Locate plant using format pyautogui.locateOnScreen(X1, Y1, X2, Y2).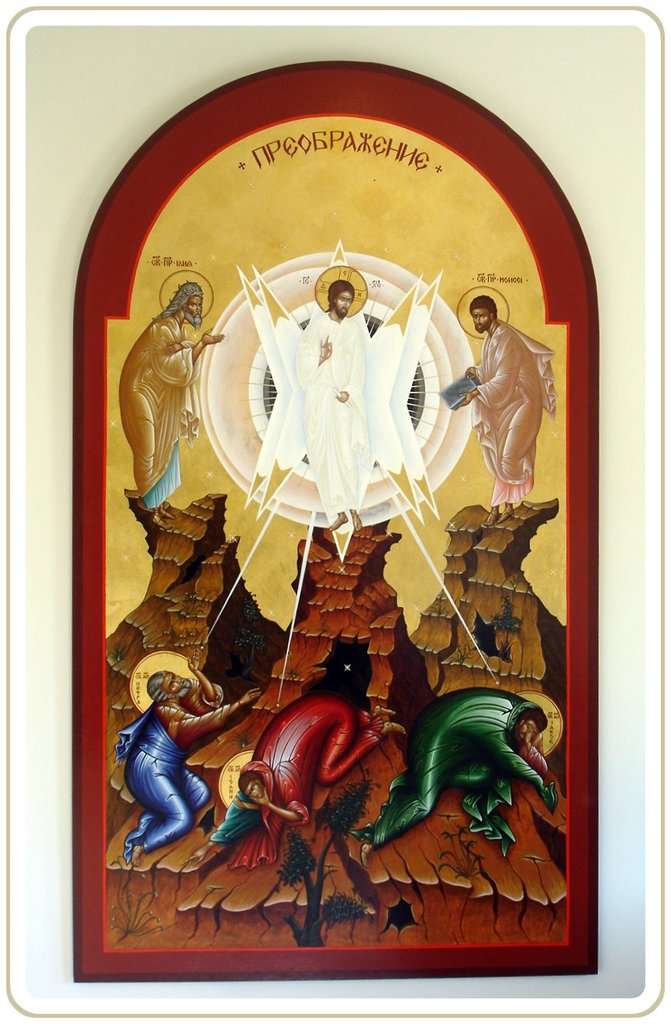
pyautogui.locateOnScreen(114, 641, 126, 663).
